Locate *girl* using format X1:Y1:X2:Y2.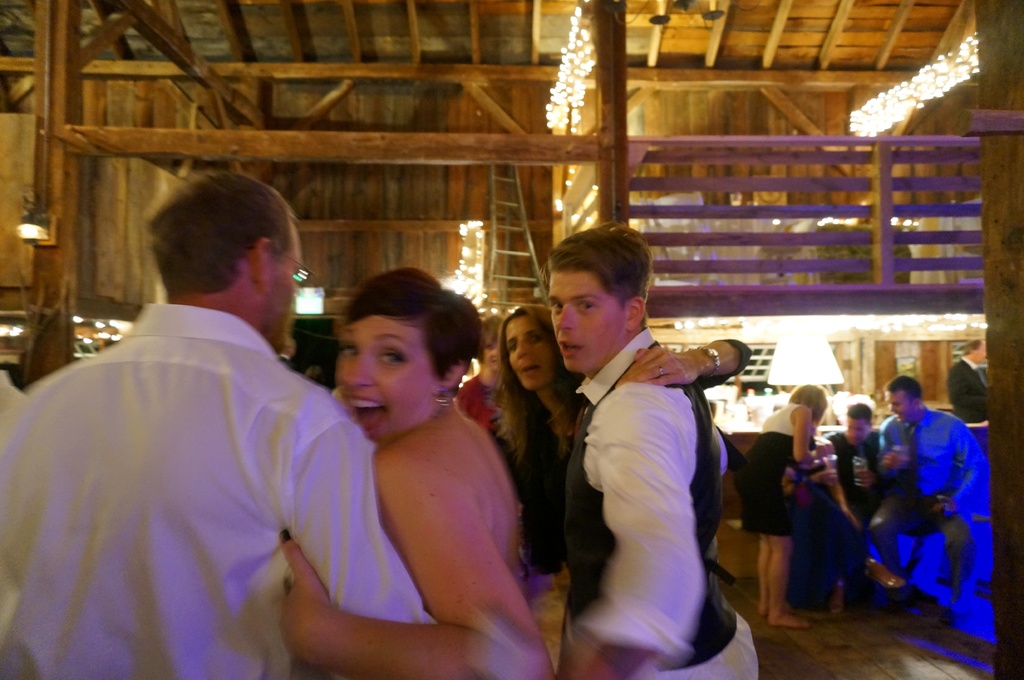
282:266:557:679.
